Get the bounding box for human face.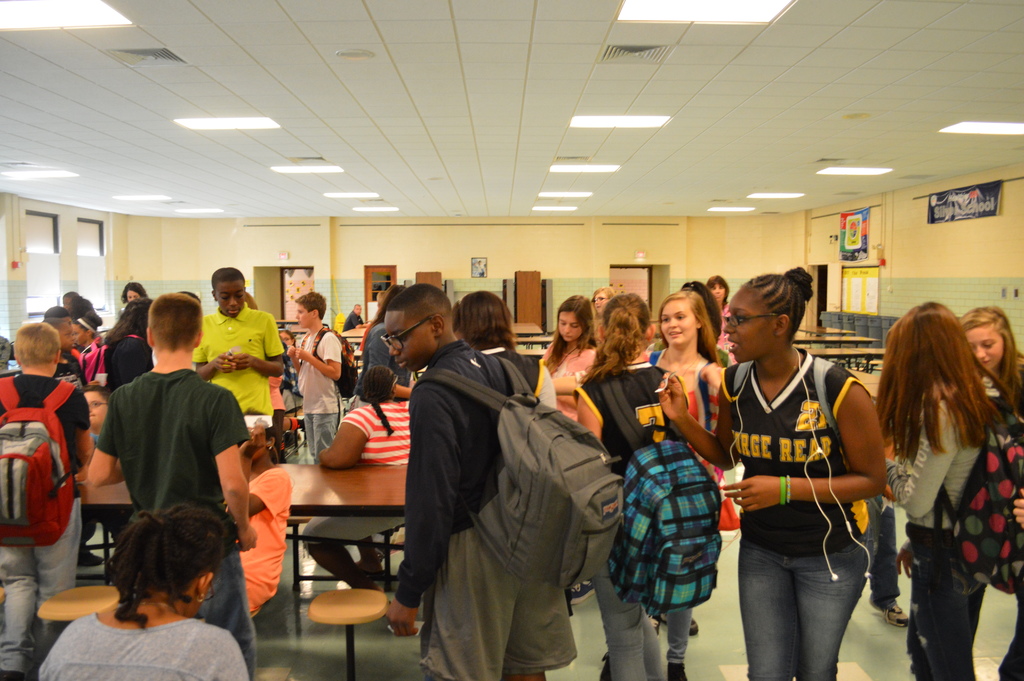
BBox(69, 324, 85, 343).
